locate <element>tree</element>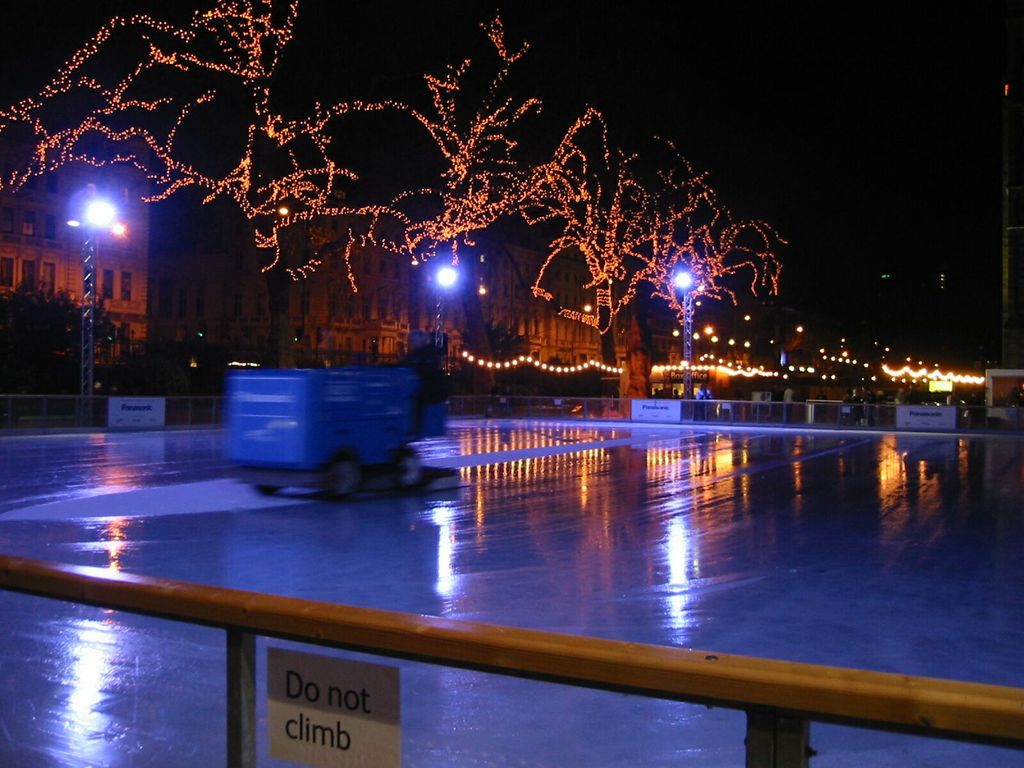
bbox=[630, 136, 787, 367]
